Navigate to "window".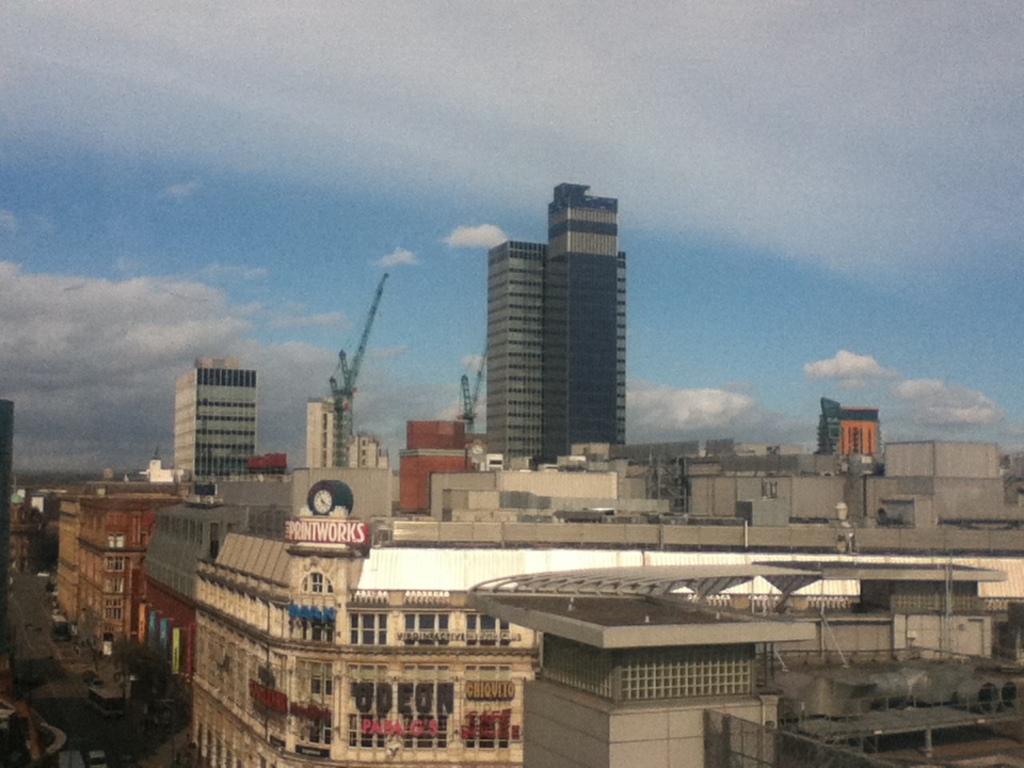
Navigation target: 105:599:123:621.
